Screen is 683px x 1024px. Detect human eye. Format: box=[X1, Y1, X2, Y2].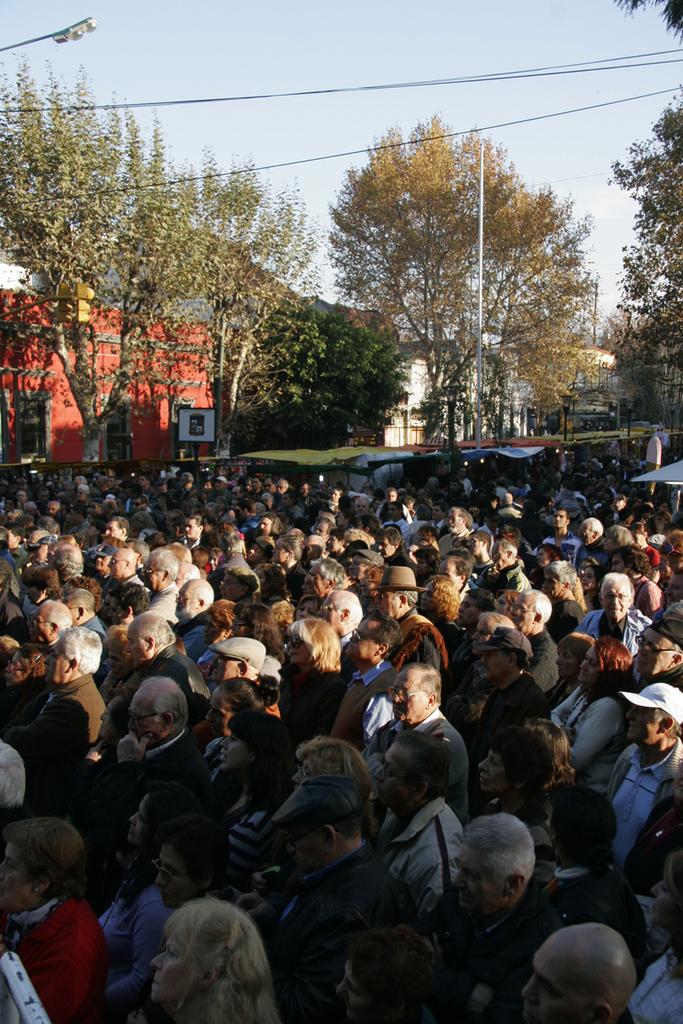
box=[541, 984, 558, 998].
